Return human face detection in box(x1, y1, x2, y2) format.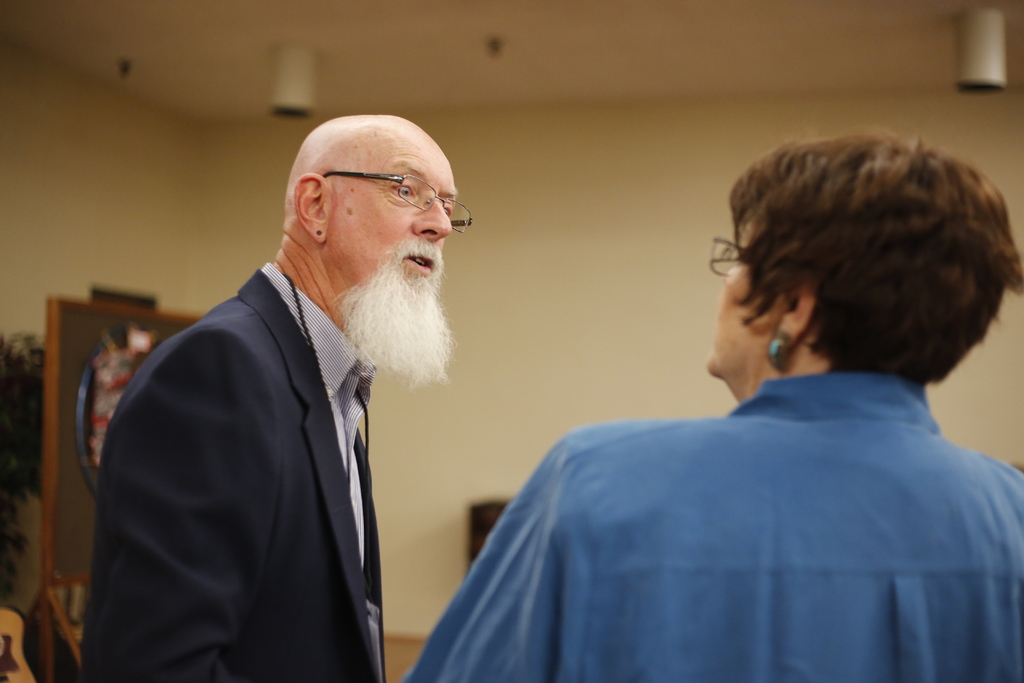
box(705, 210, 783, 368).
